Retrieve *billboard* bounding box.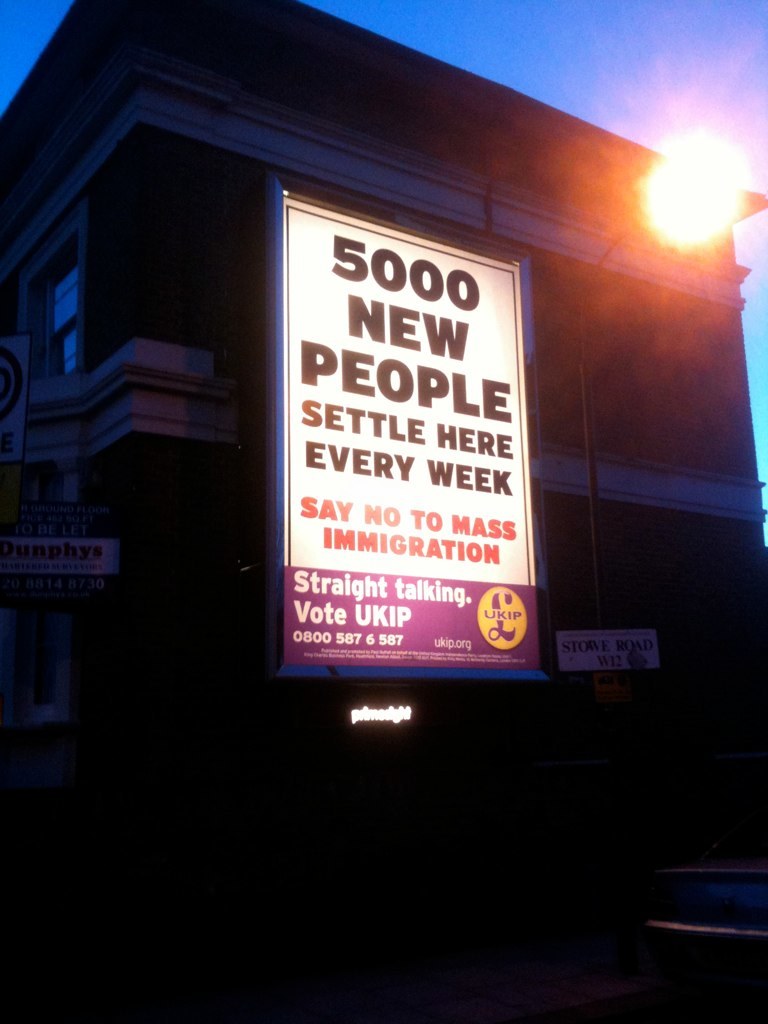
Bounding box: 269/216/562/700.
